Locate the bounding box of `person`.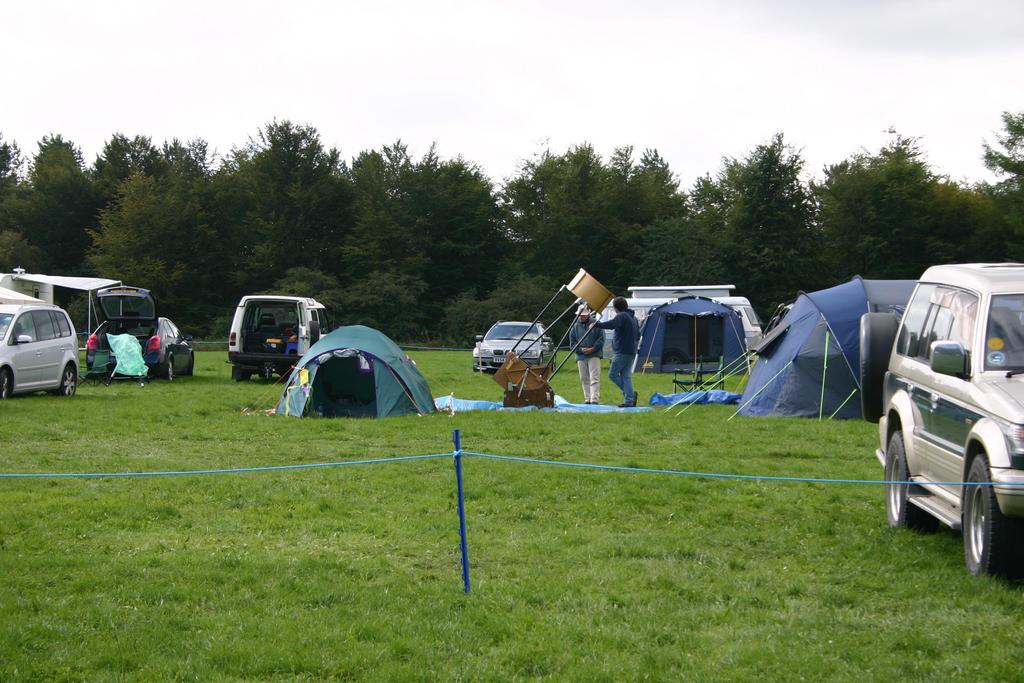
Bounding box: box(566, 305, 607, 405).
